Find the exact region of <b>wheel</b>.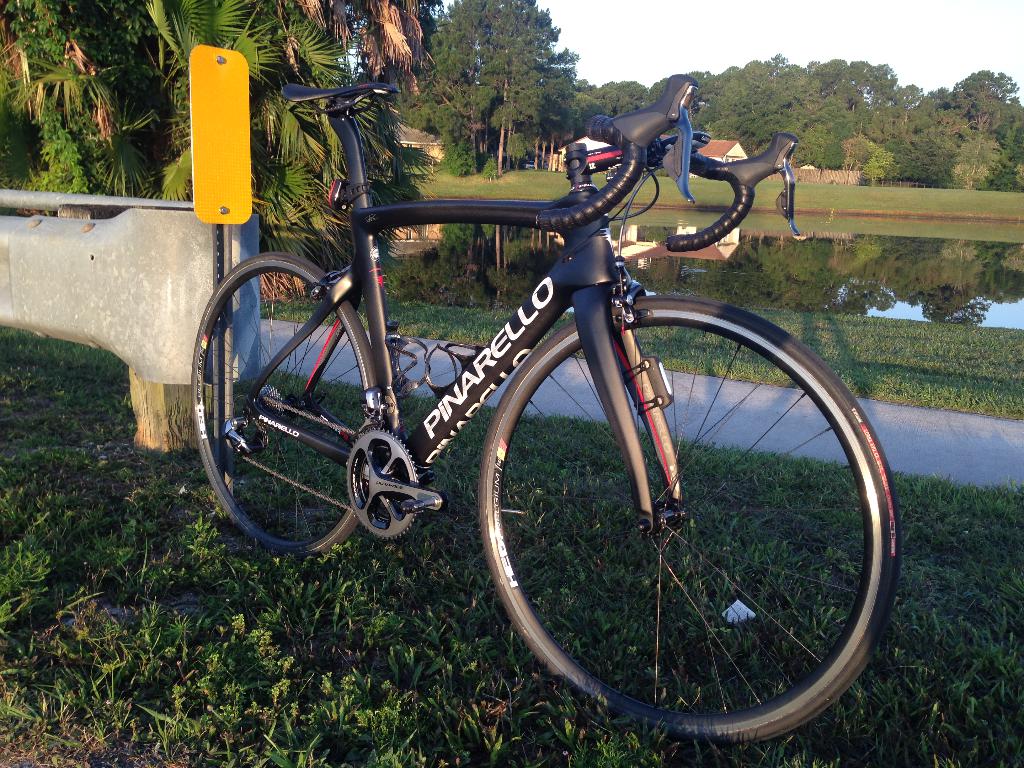
Exact region: bbox=(184, 244, 387, 575).
